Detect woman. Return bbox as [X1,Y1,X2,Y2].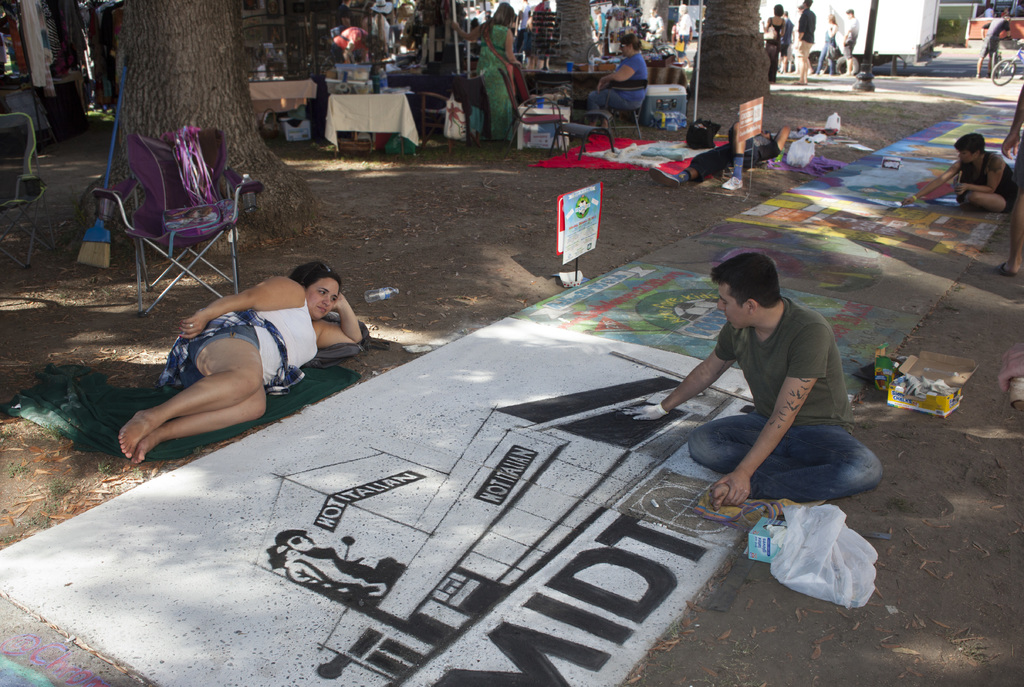
[100,227,367,493].
